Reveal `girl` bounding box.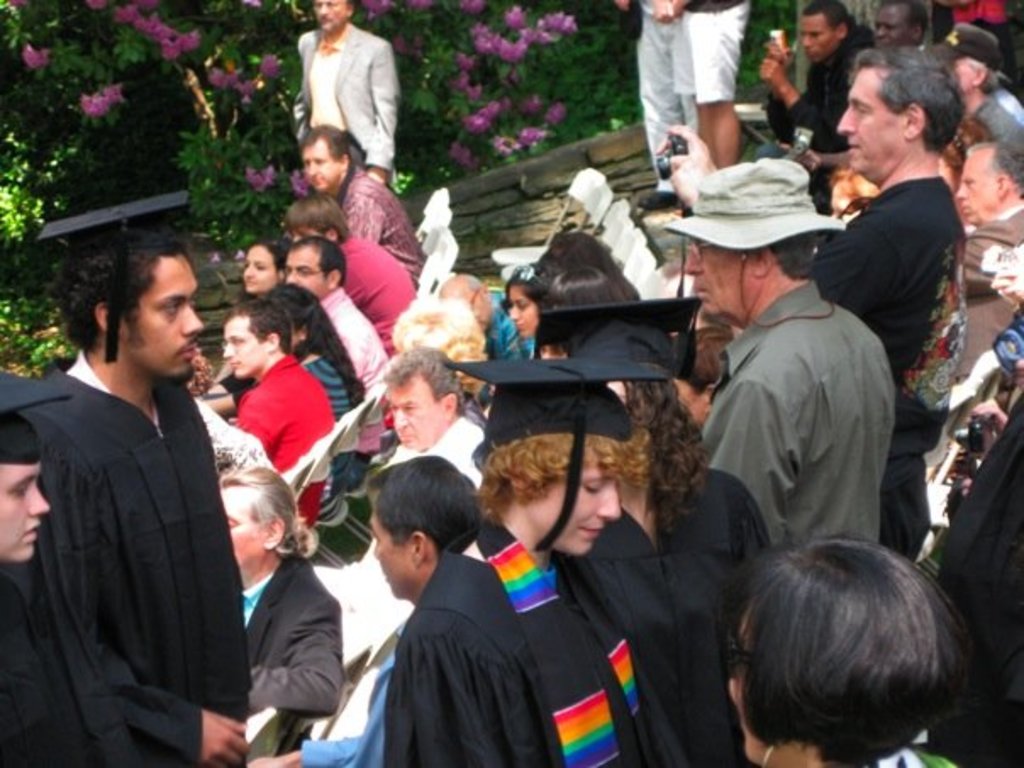
Revealed: detection(242, 234, 288, 297).
